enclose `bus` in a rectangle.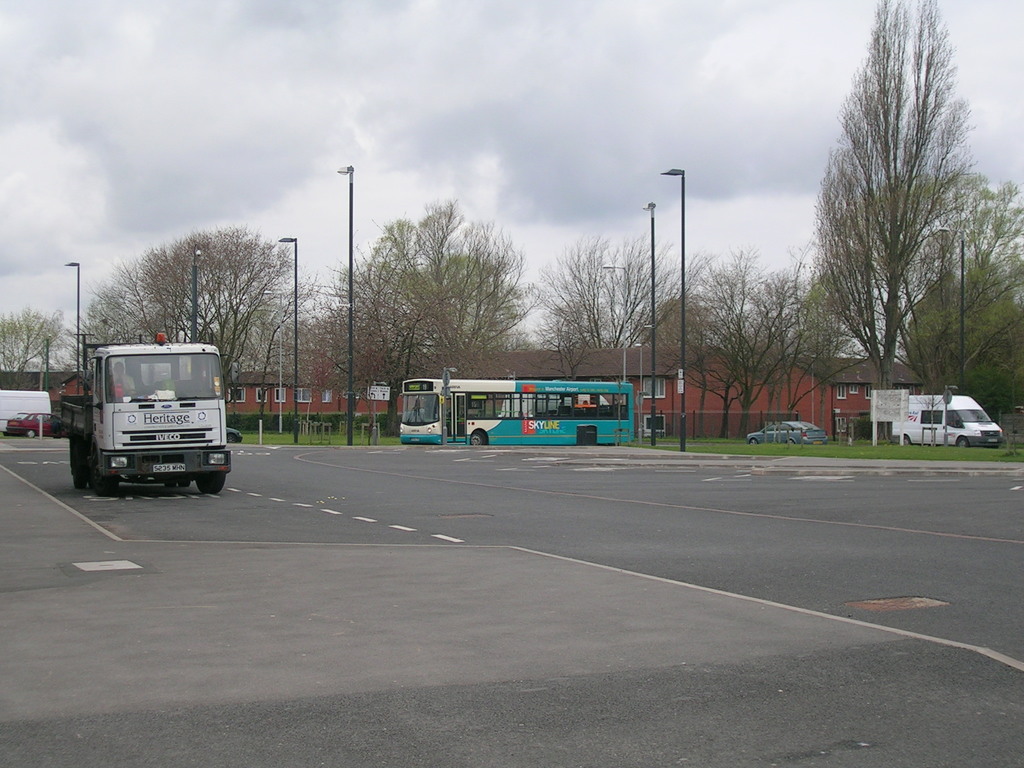
(x1=399, y1=378, x2=637, y2=442).
